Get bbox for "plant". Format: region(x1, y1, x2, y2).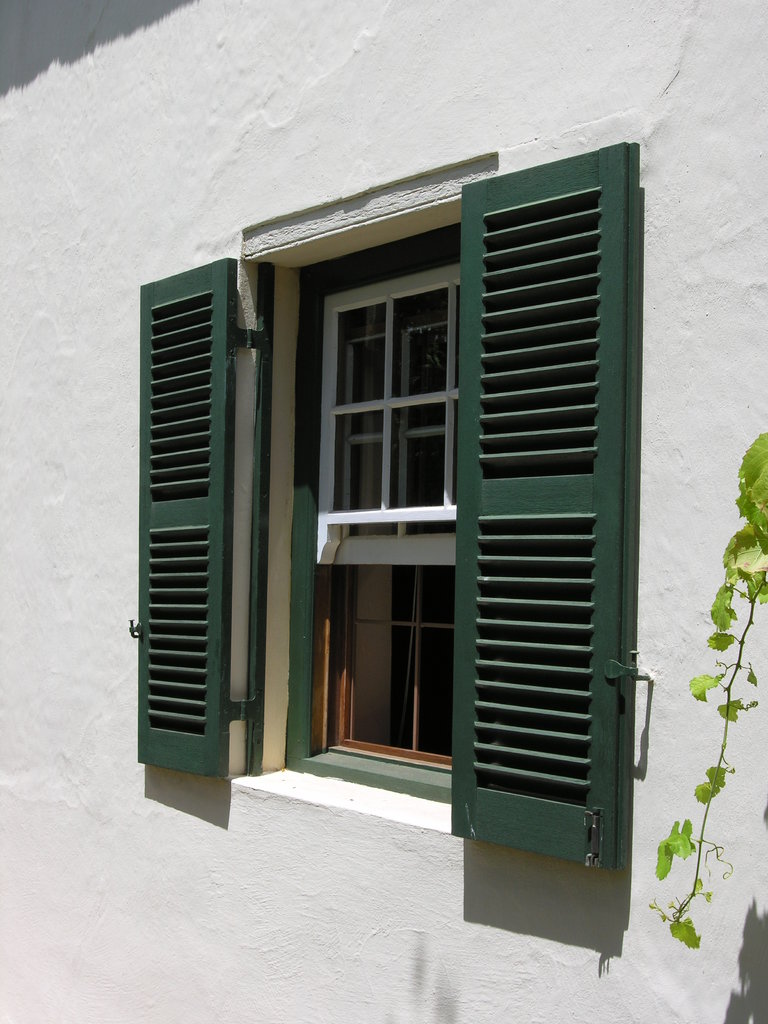
region(648, 424, 767, 947).
